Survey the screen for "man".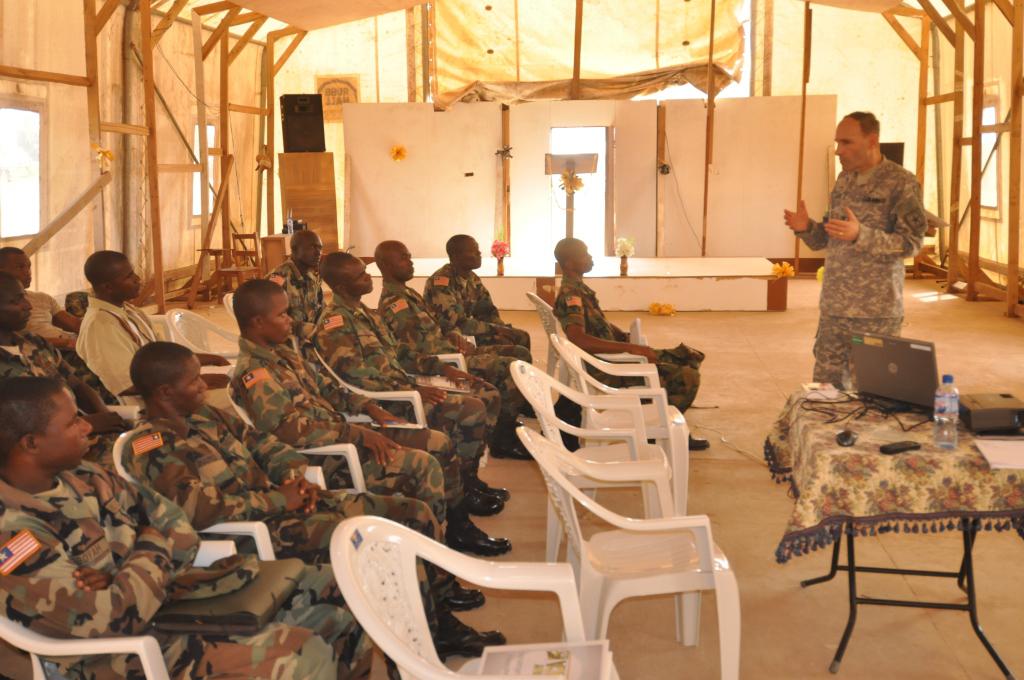
Survey found: {"x1": 423, "y1": 231, "x2": 534, "y2": 372}.
